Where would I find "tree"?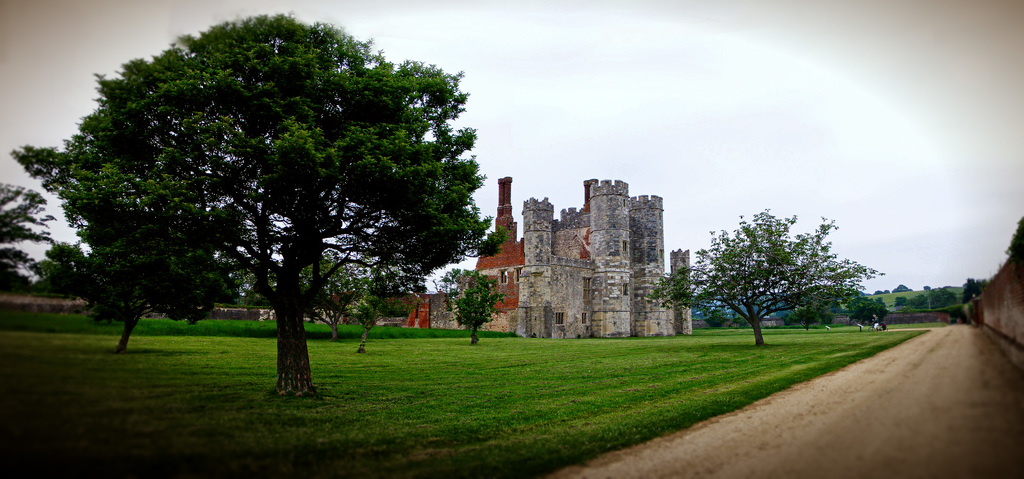
At [325, 265, 400, 355].
